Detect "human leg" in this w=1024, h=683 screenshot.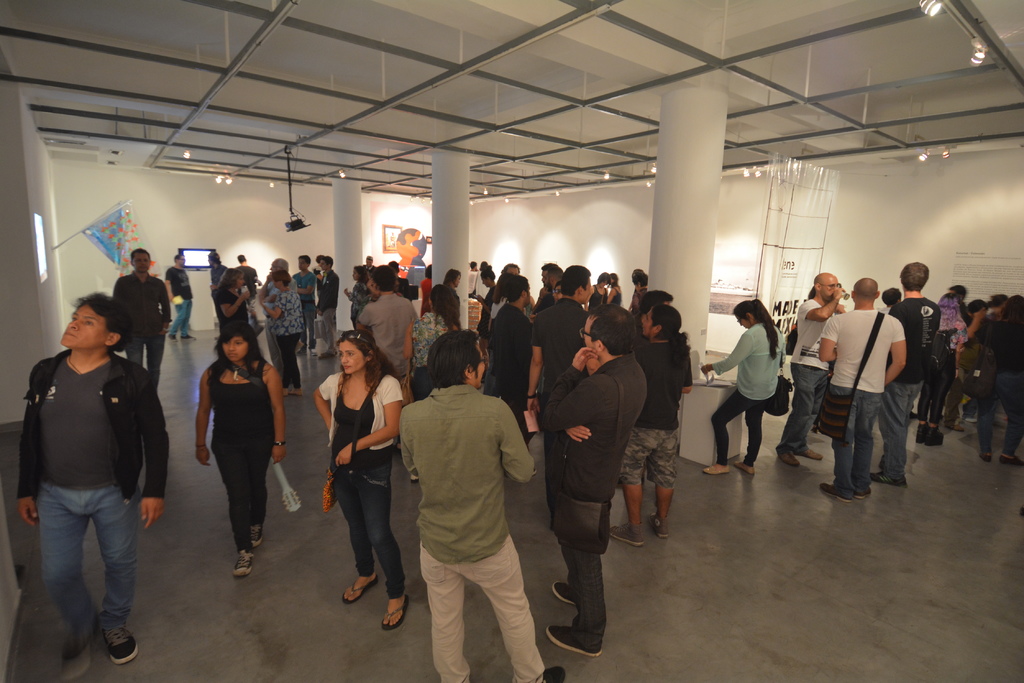
Detection: <region>463, 536, 564, 681</region>.
